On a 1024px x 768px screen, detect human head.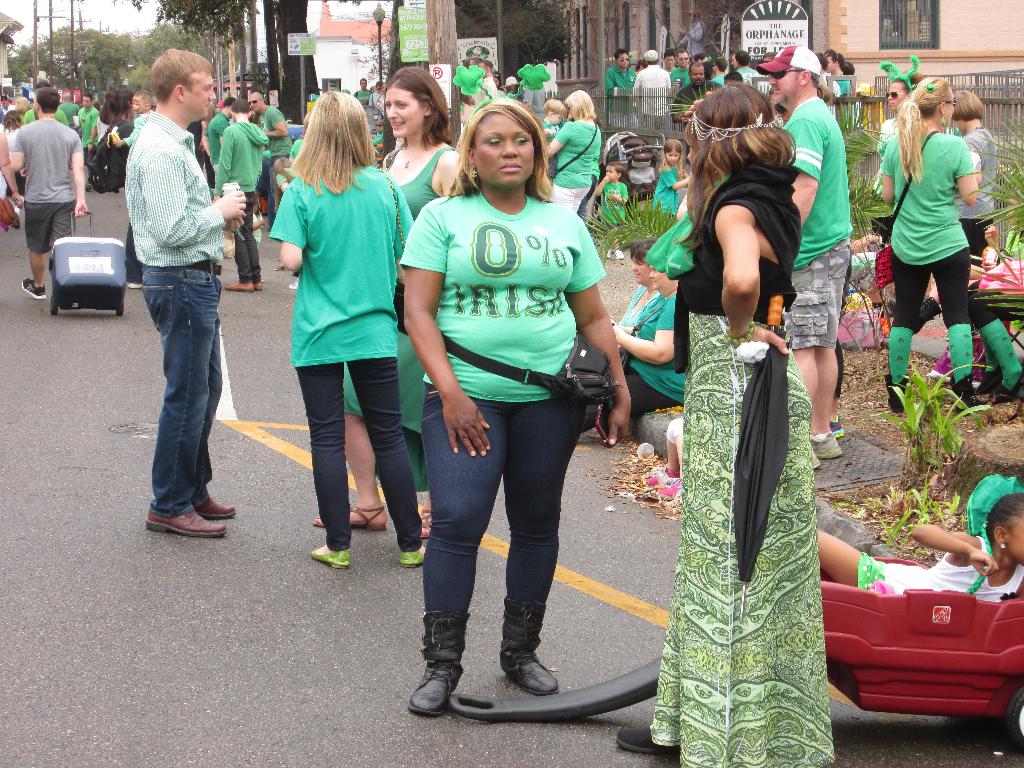
locate(309, 88, 366, 160).
